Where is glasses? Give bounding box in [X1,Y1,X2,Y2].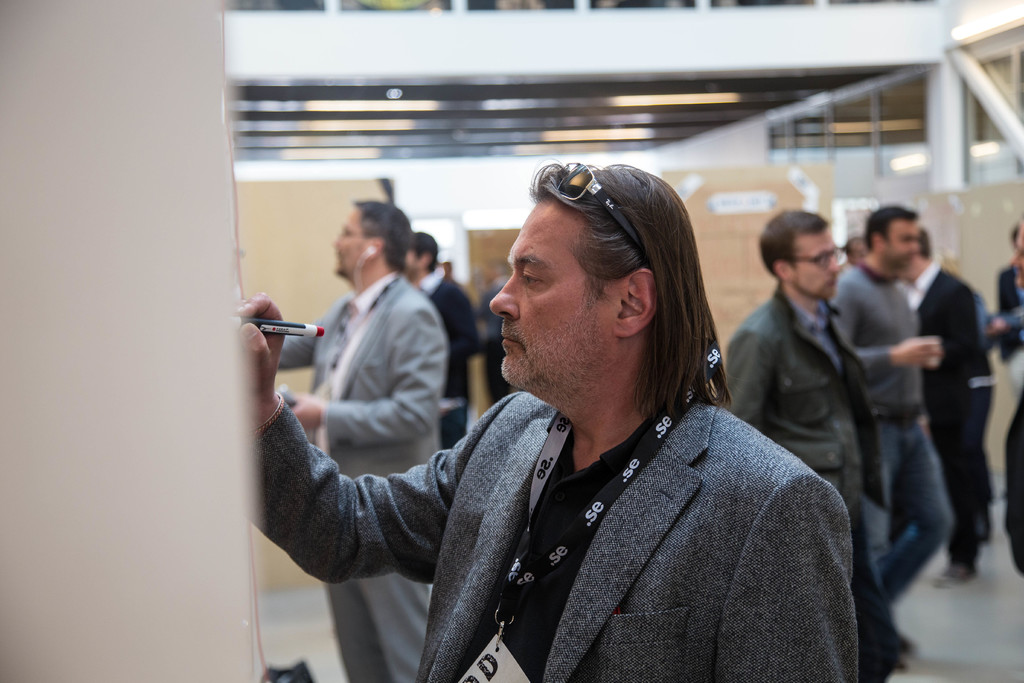
[786,250,842,269].
